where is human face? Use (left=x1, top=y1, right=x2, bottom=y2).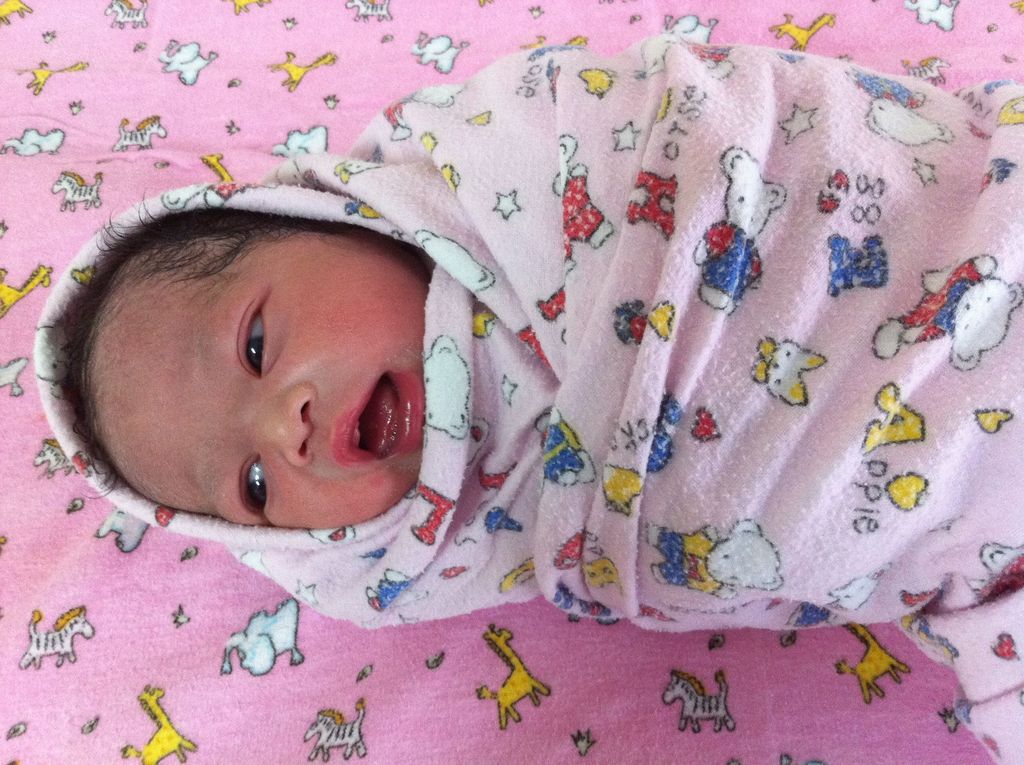
(left=75, top=206, right=447, bottom=549).
